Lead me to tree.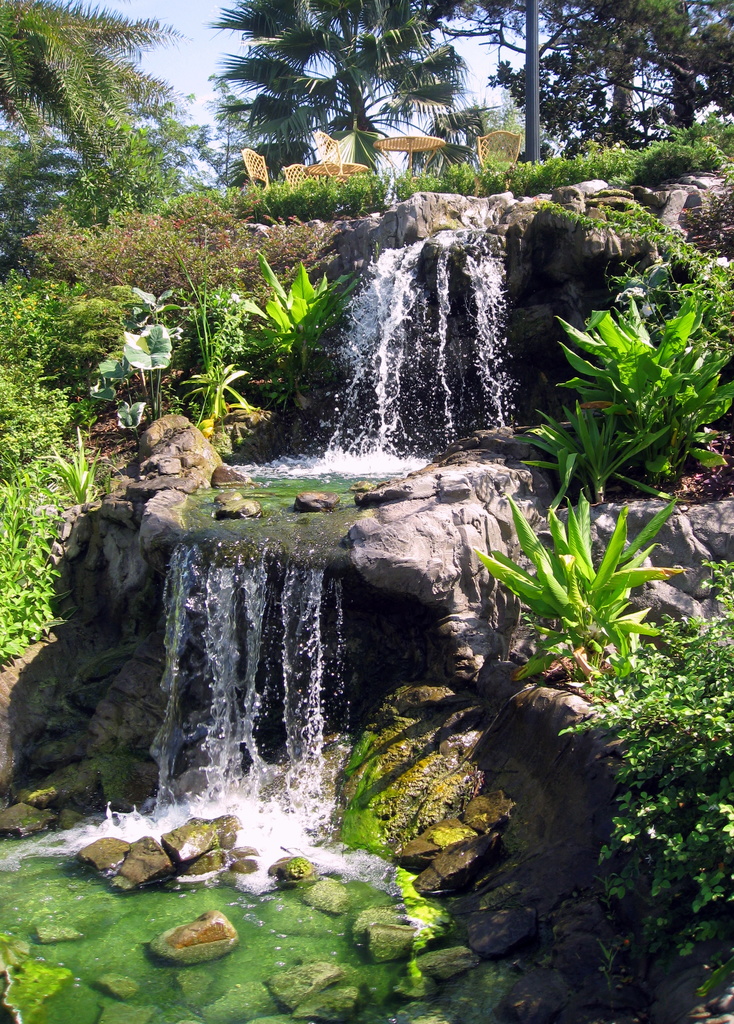
Lead to left=0, top=0, right=198, bottom=189.
